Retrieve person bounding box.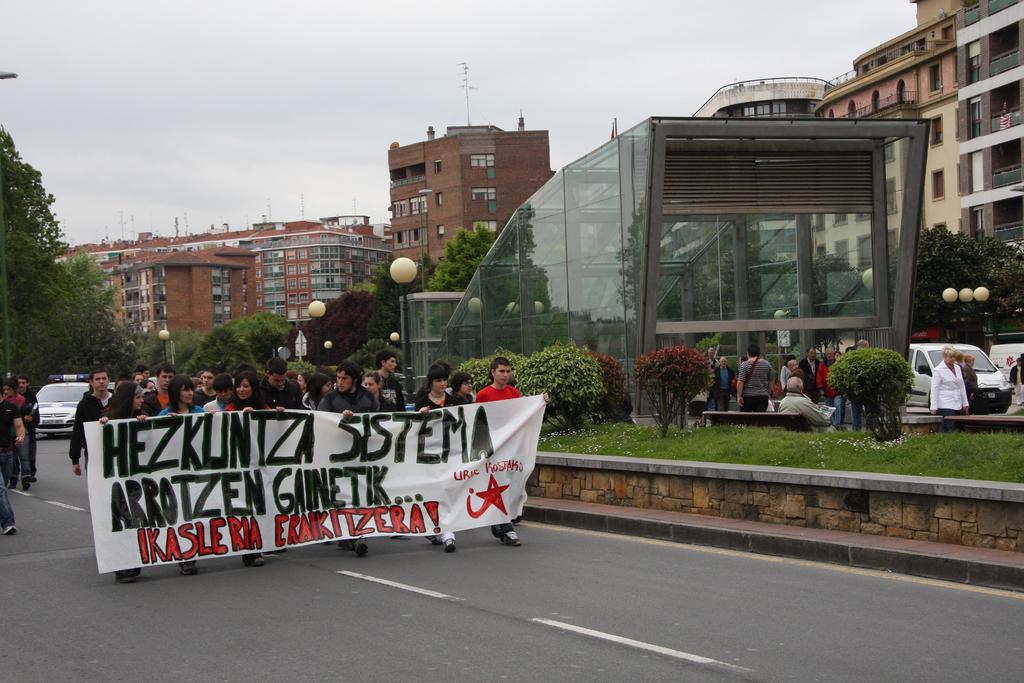
Bounding box: 411, 365, 466, 552.
